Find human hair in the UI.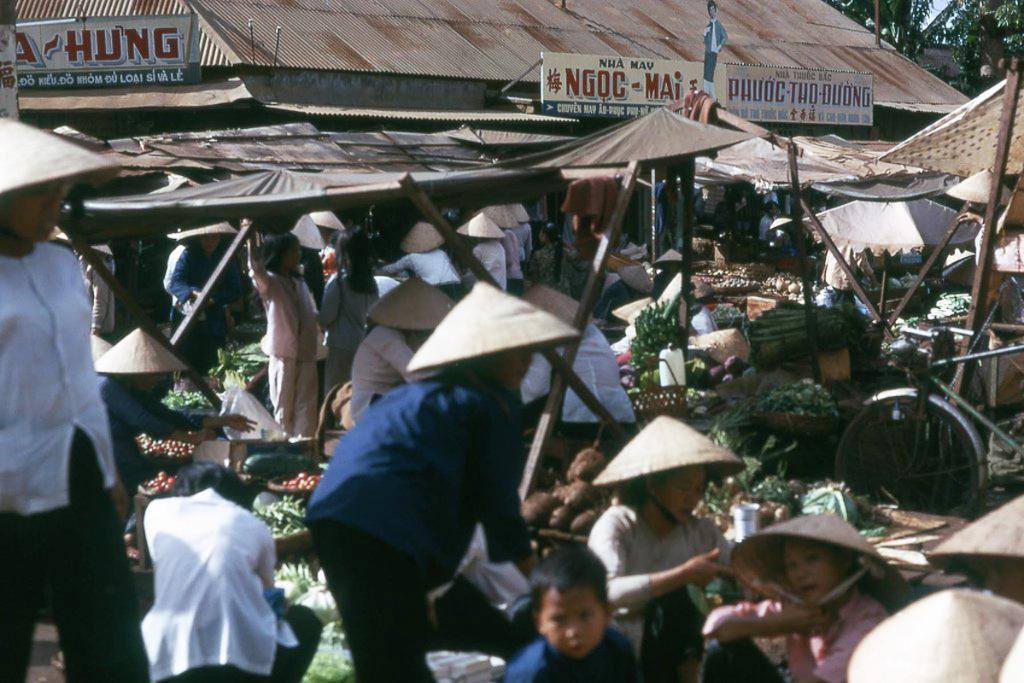
UI element at bbox=[252, 231, 304, 267].
